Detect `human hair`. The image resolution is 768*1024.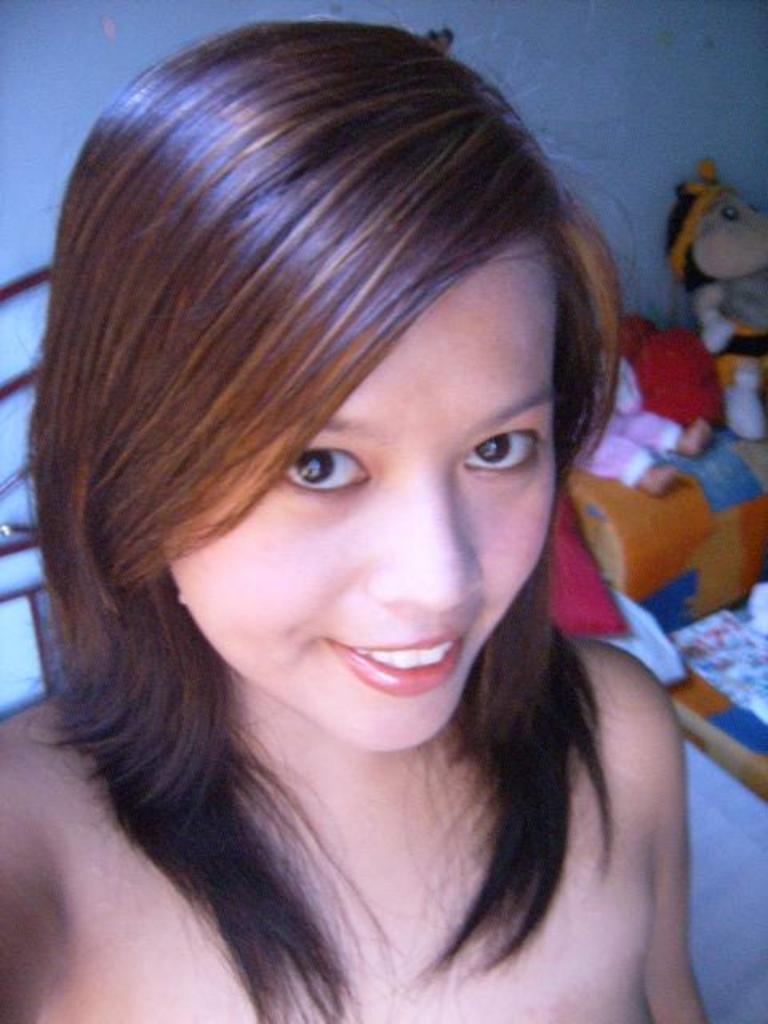
l=21, t=11, r=627, b=1022.
